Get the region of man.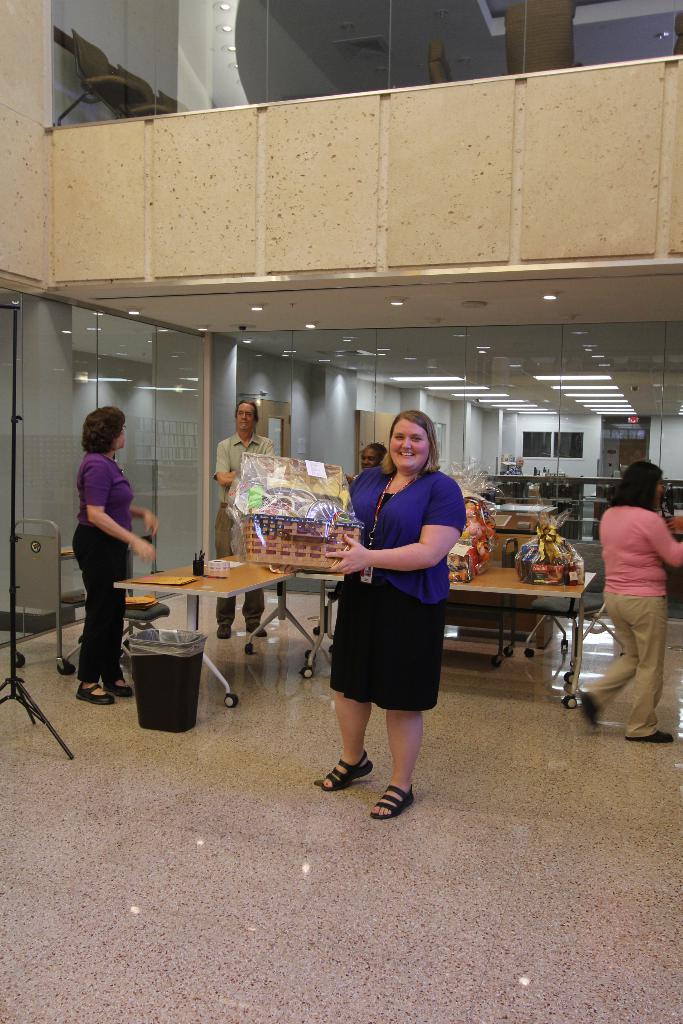
x1=208, y1=393, x2=272, y2=640.
